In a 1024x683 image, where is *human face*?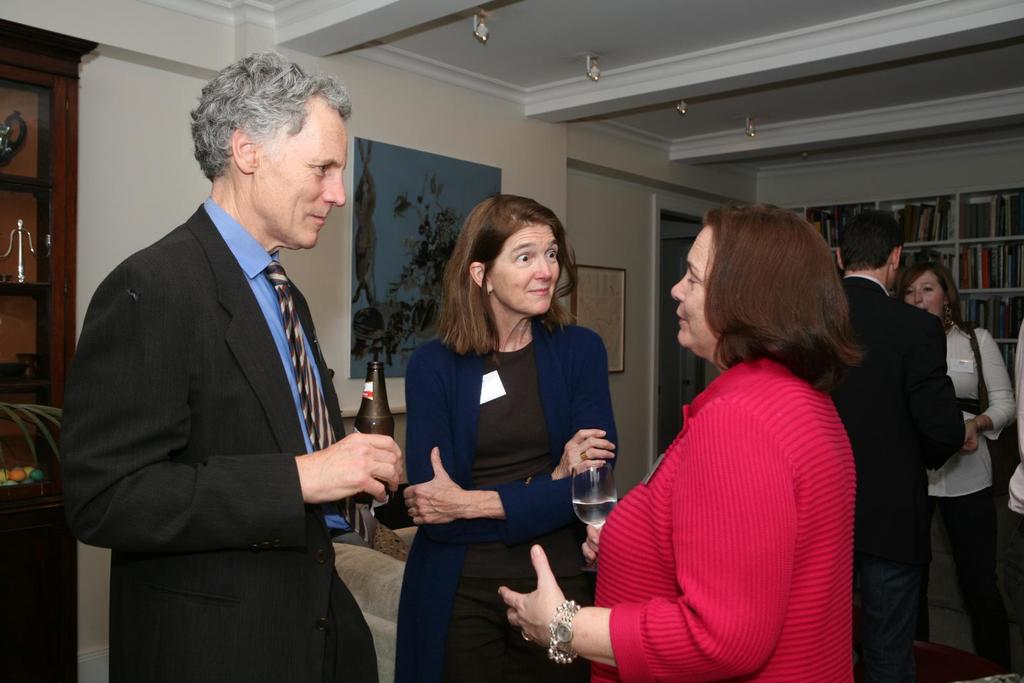
[252,86,348,252].
